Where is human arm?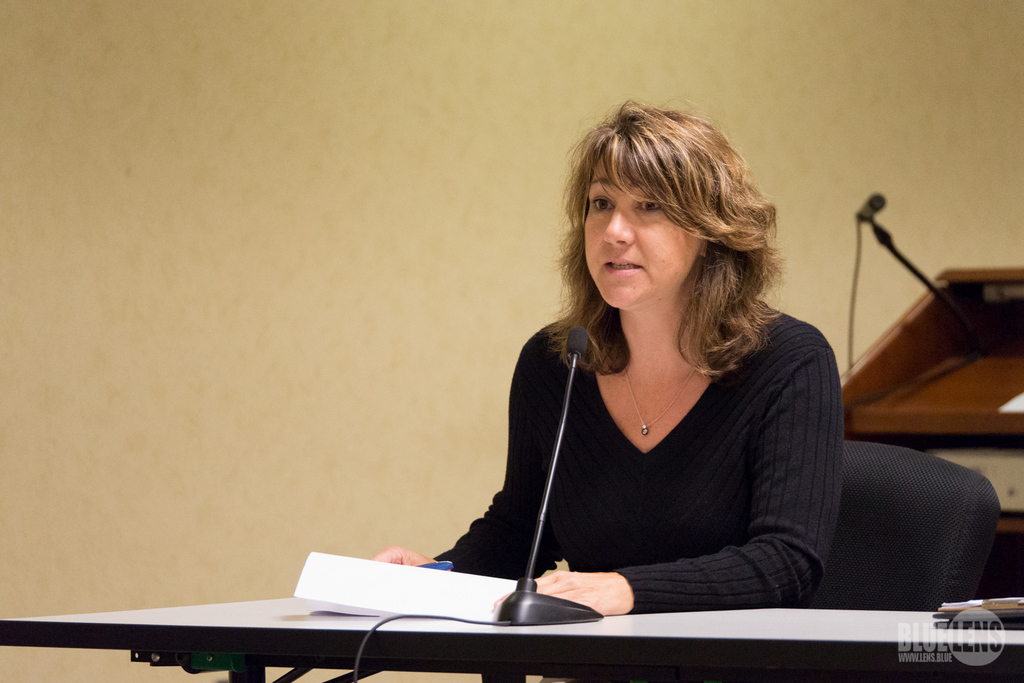
detection(354, 337, 542, 577).
